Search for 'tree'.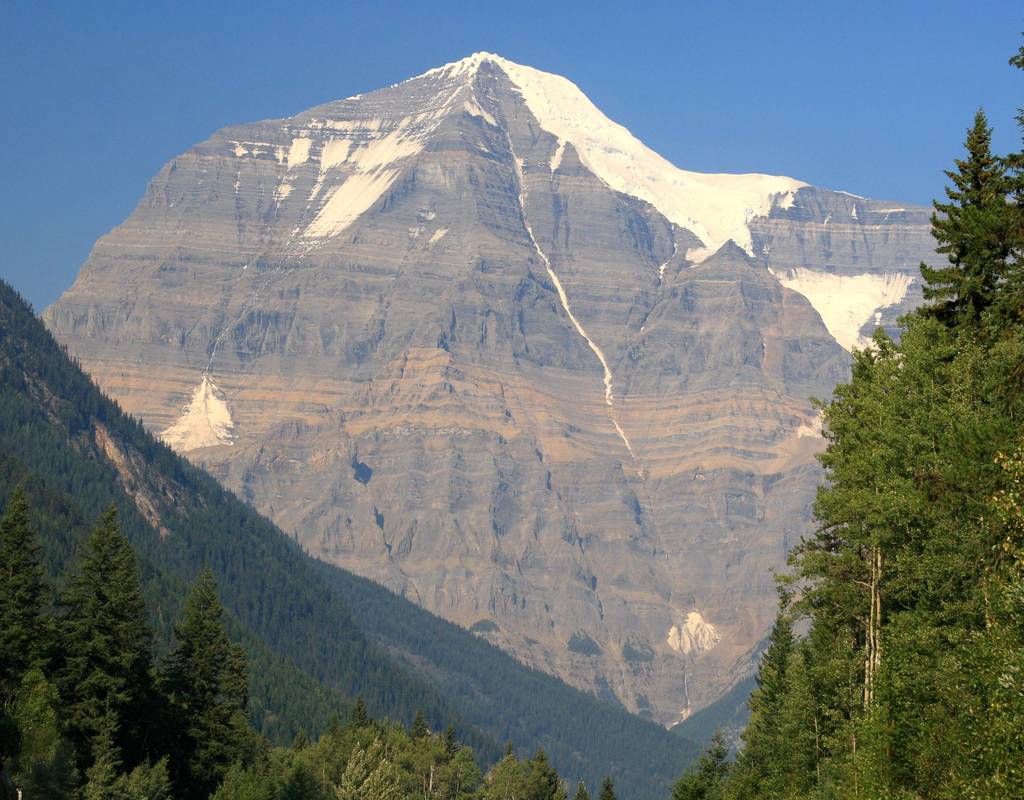
Found at bbox(157, 564, 266, 799).
